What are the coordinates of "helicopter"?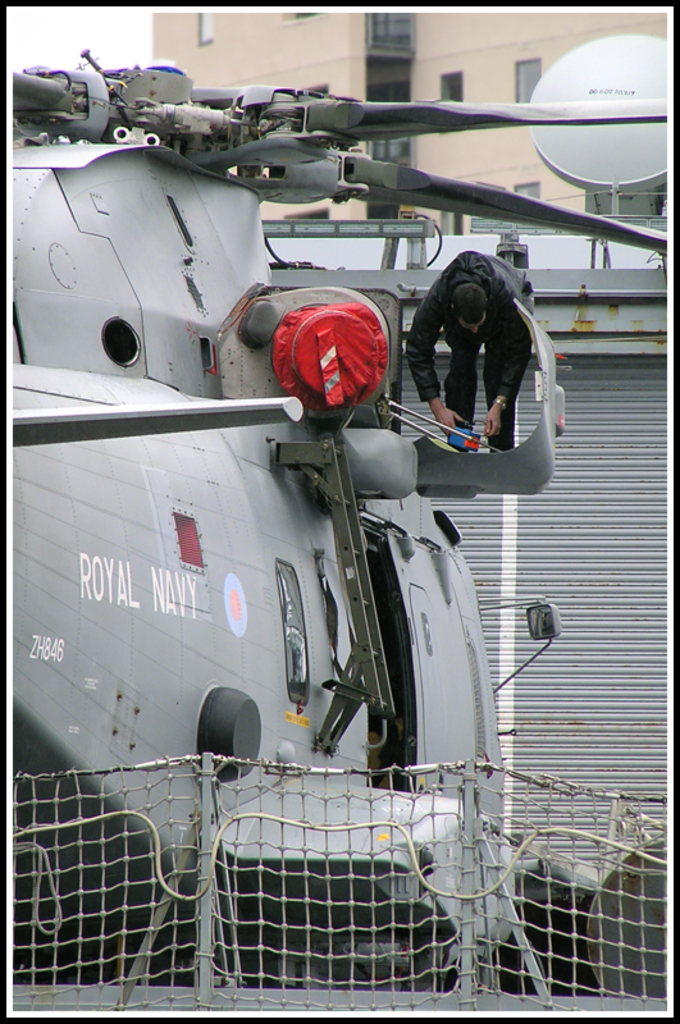
13 47 671 992.
